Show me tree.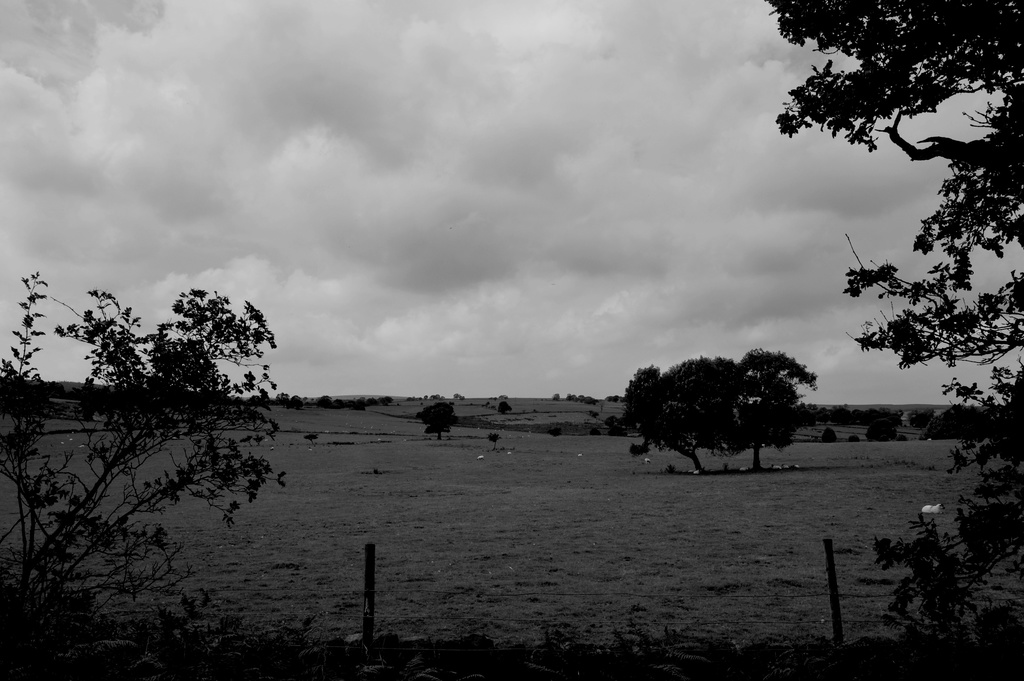
tree is here: rect(497, 398, 515, 416).
